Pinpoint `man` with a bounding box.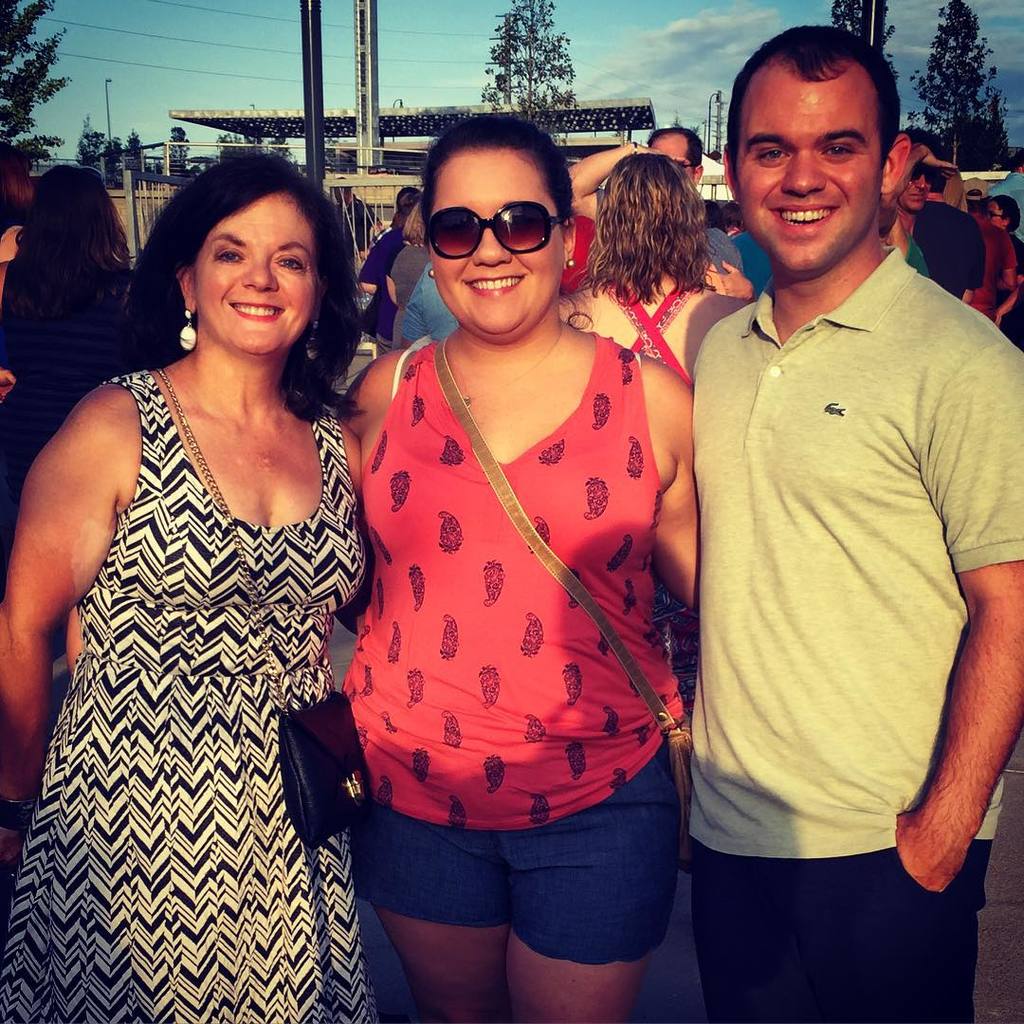
(left=684, top=24, right=1023, bottom=1023).
